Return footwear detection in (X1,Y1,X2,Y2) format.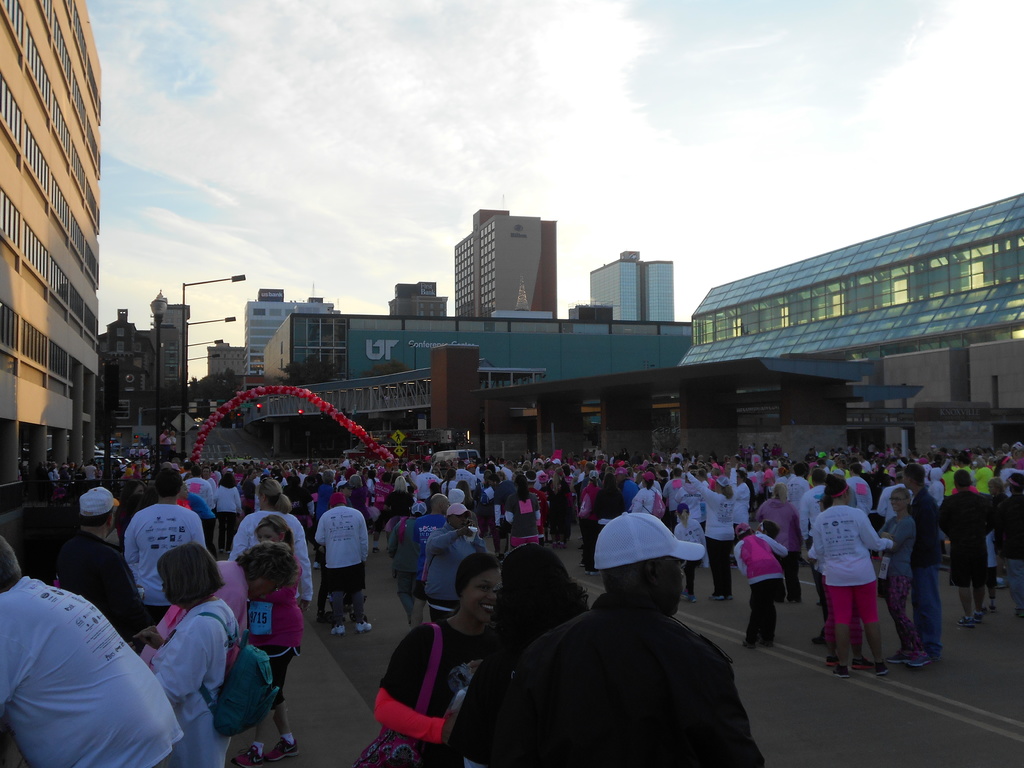
(813,598,822,605).
